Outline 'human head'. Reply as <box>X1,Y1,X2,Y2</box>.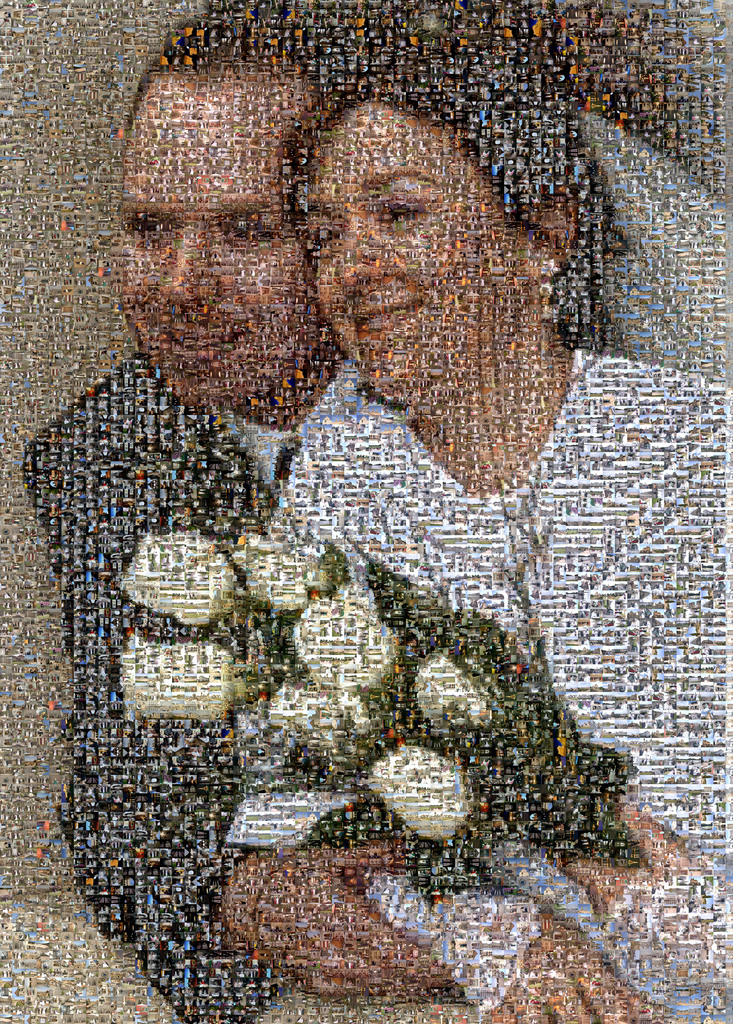
<box>282,86,565,451</box>.
